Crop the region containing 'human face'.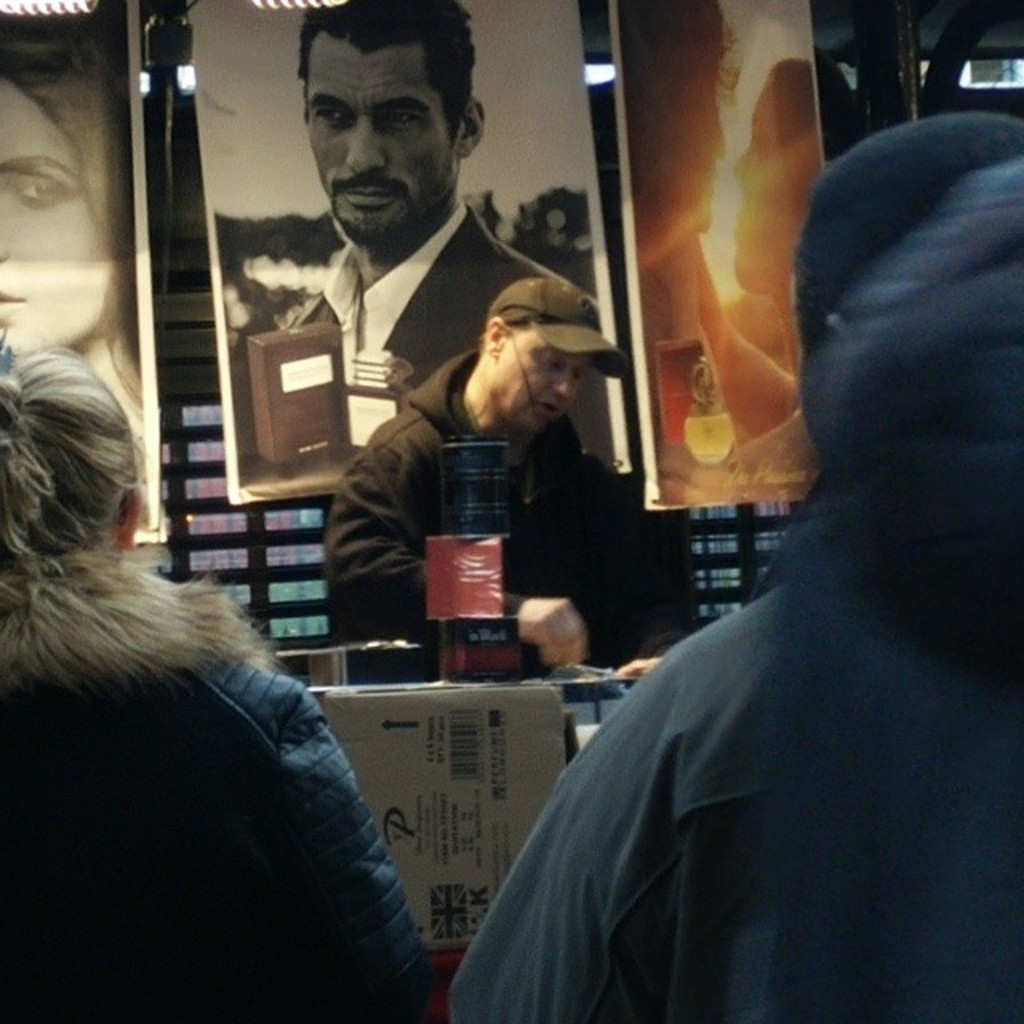
Crop region: 645/56/733/221.
